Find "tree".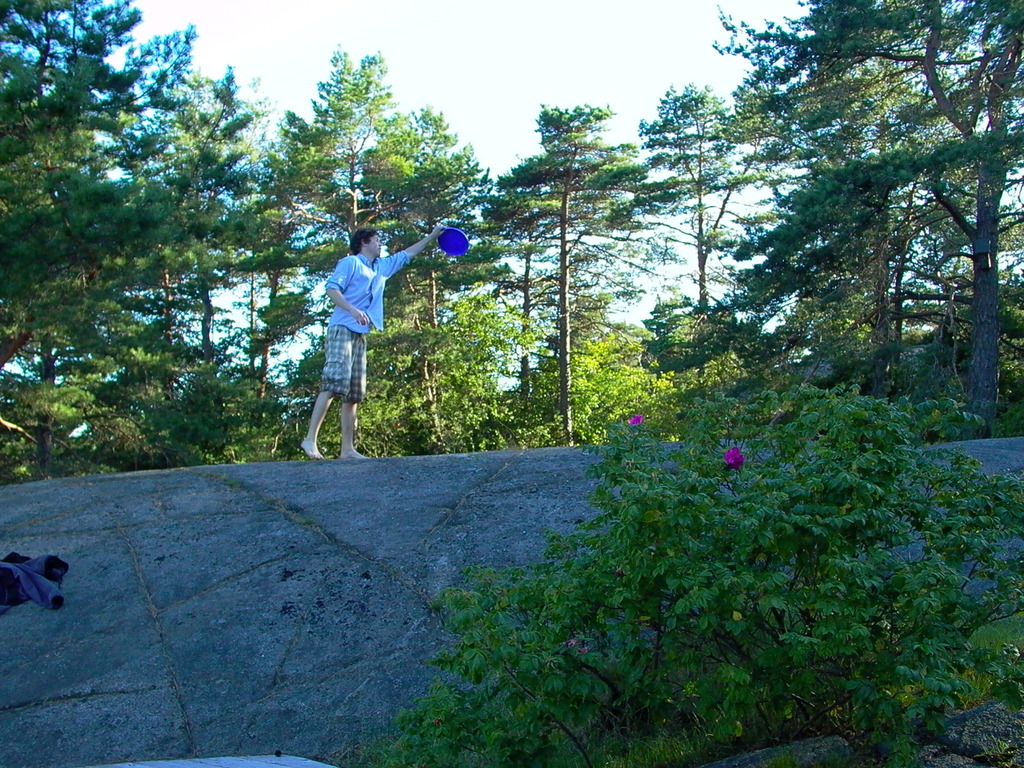
BBox(626, 67, 767, 399).
